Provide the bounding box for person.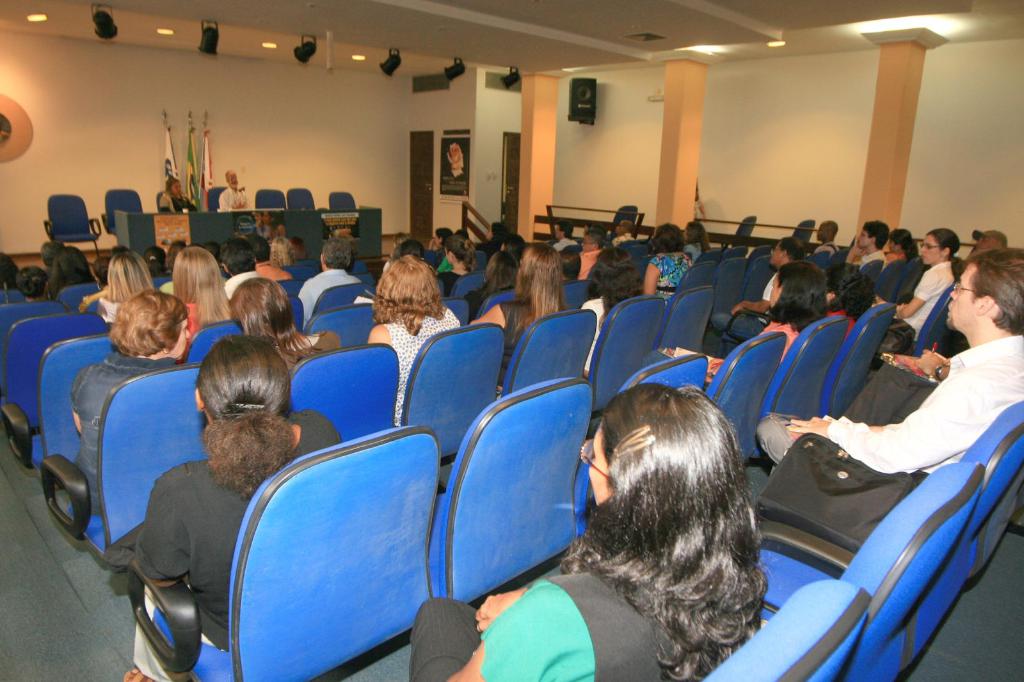
locate(876, 230, 966, 351).
